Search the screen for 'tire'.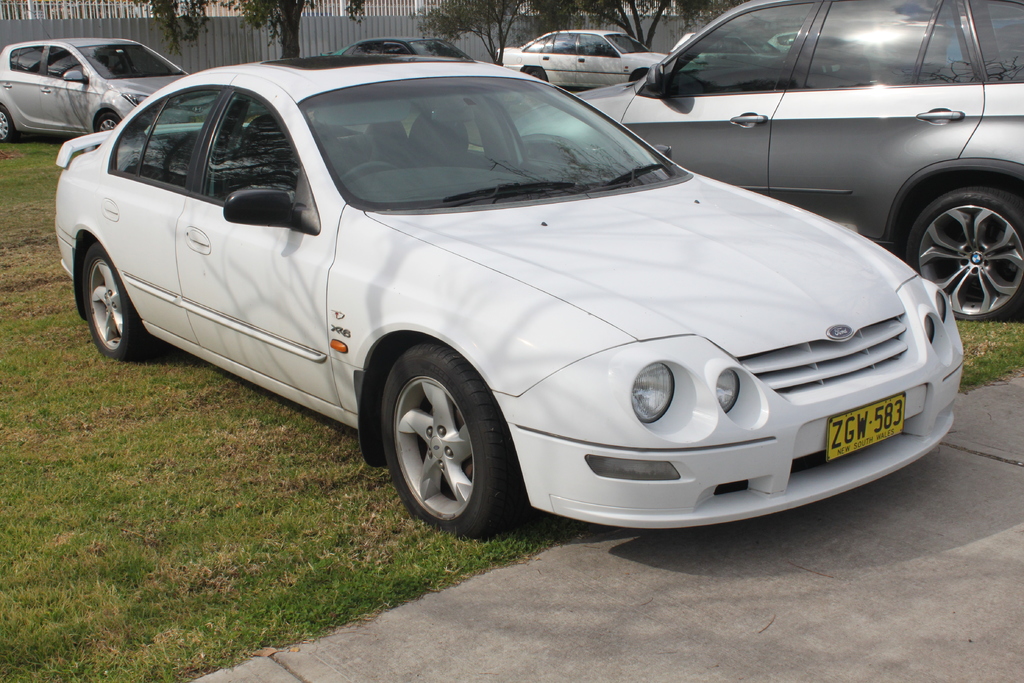
Found at (84, 242, 147, 362).
